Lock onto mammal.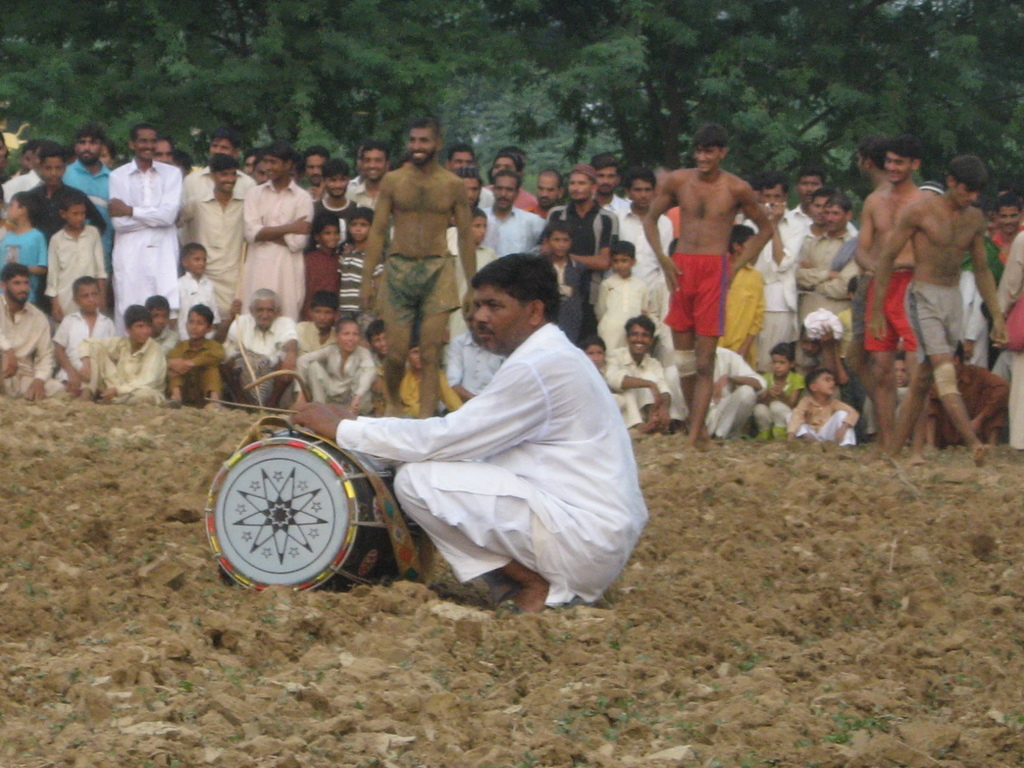
Locked: region(1002, 182, 1023, 244).
